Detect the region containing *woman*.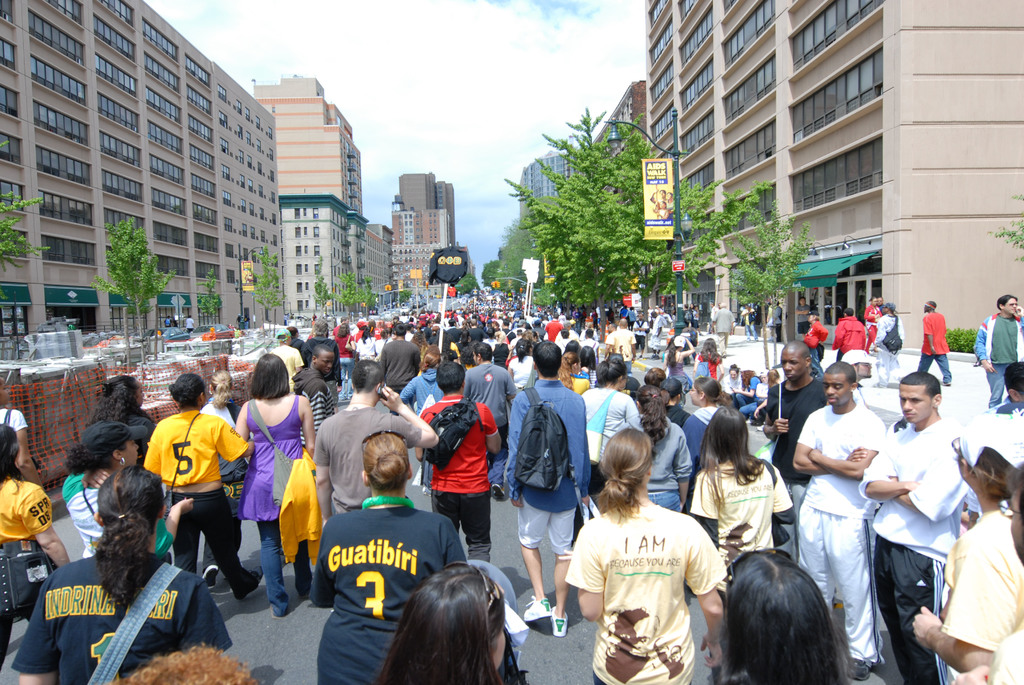
bbox(682, 406, 796, 595).
